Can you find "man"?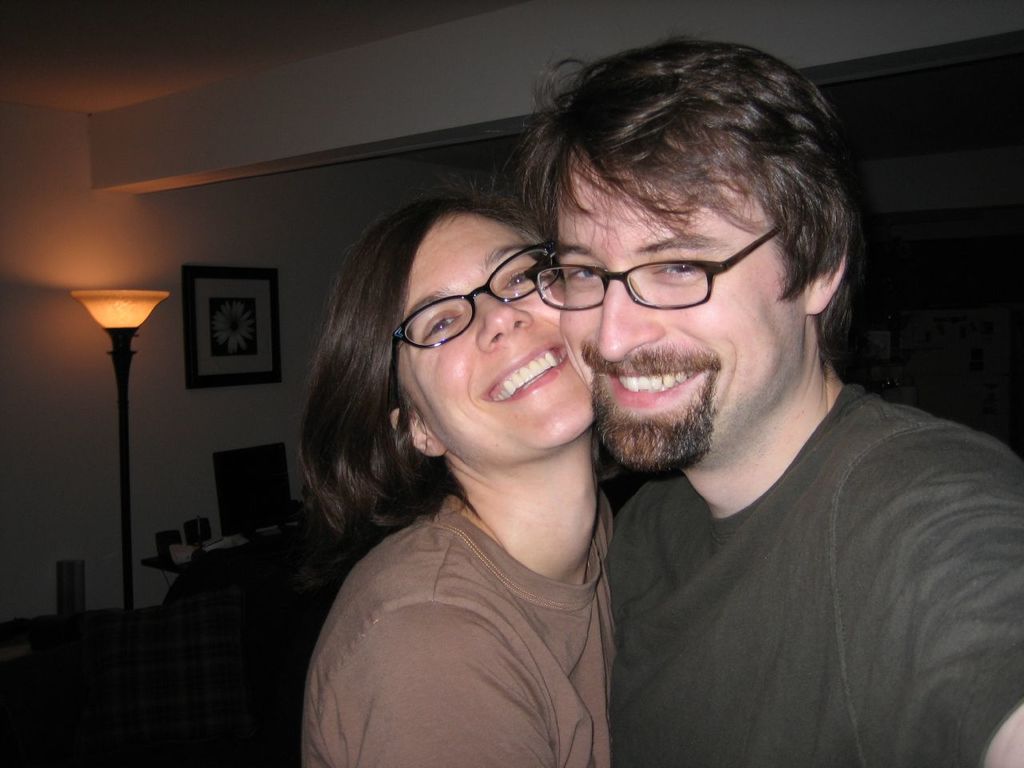
Yes, bounding box: 506 36 1020 767.
